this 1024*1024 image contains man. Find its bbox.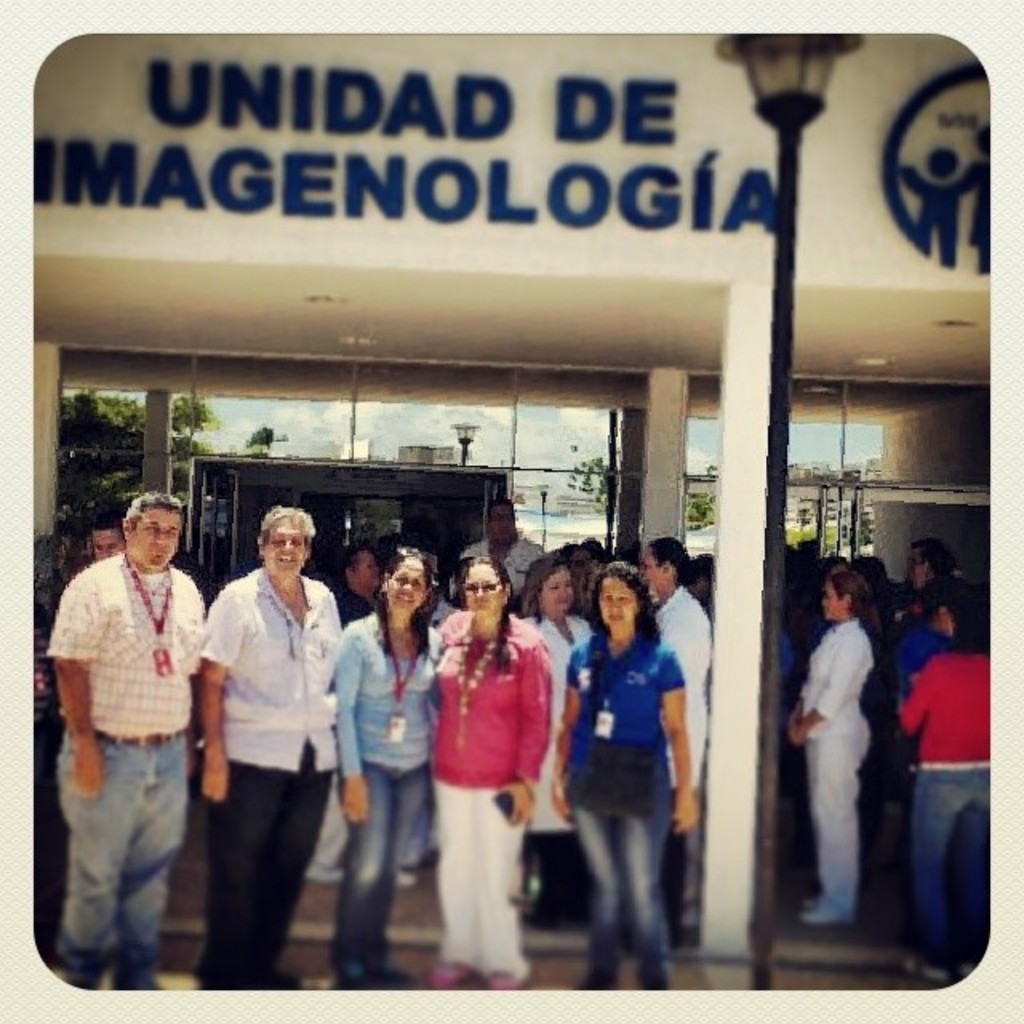
left=43, top=467, right=211, bottom=998.
